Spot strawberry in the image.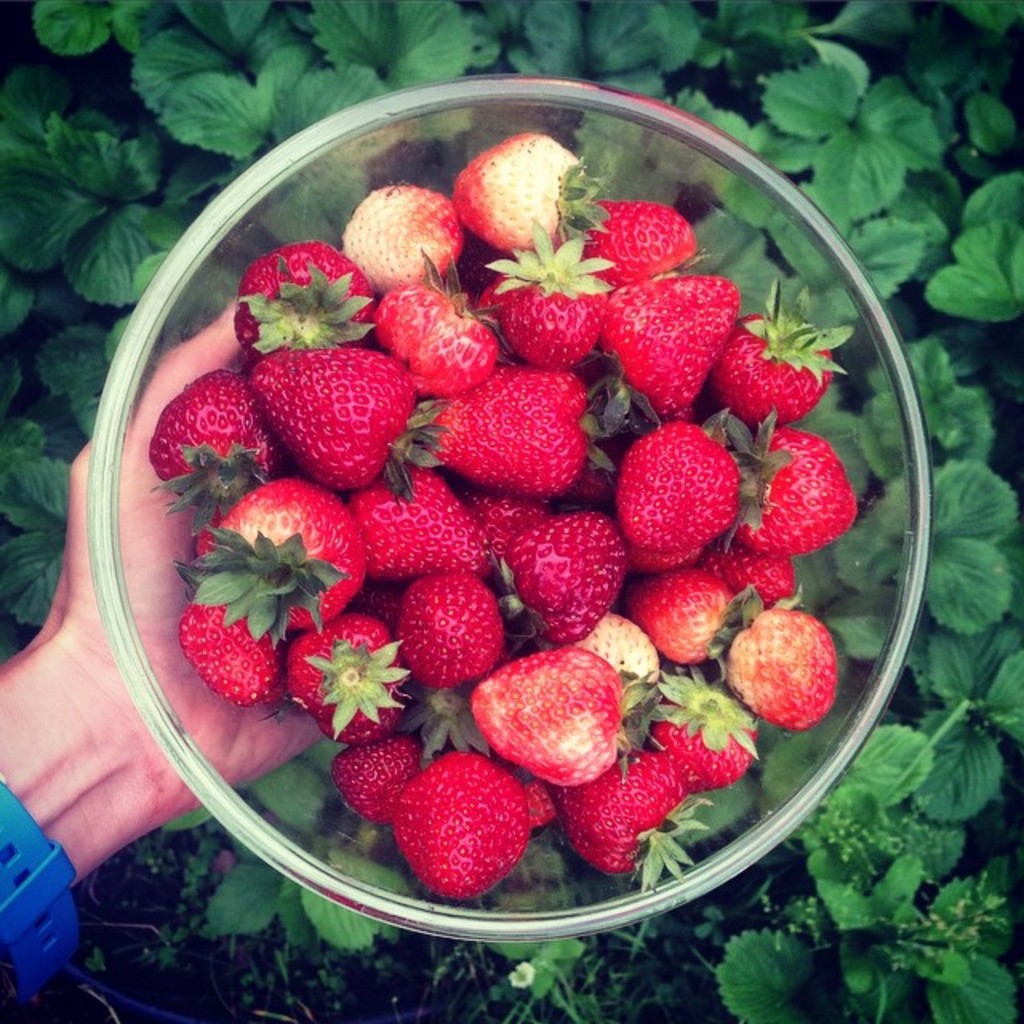
strawberry found at x1=341 y1=458 x2=507 y2=578.
